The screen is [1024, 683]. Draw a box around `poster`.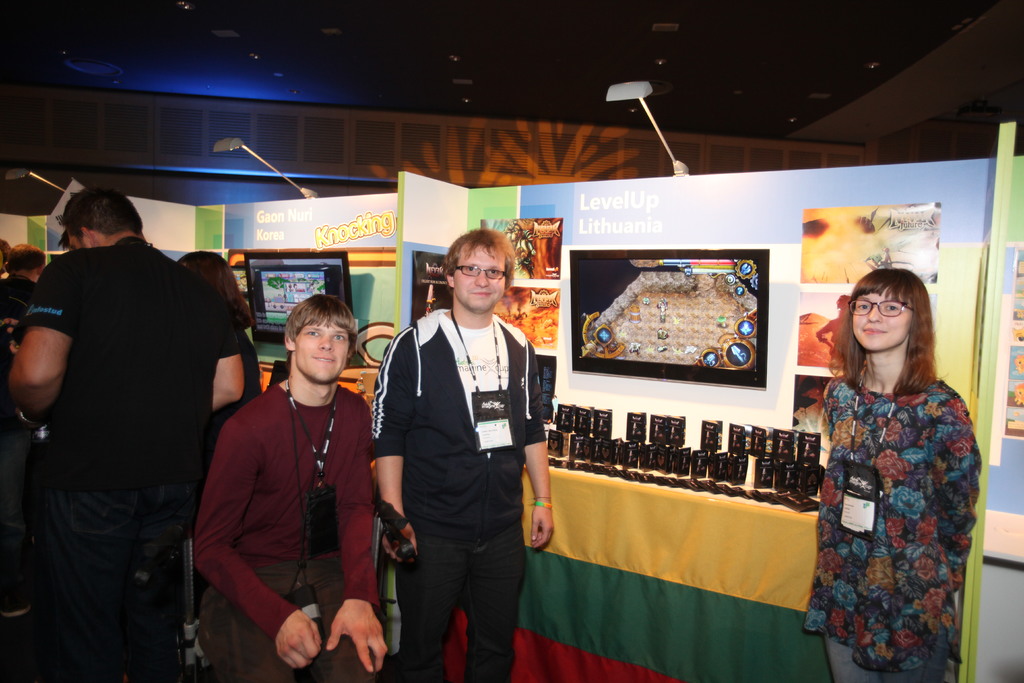
{"left": 413, "top": 251, "right": 455, "bottom": 329}.
